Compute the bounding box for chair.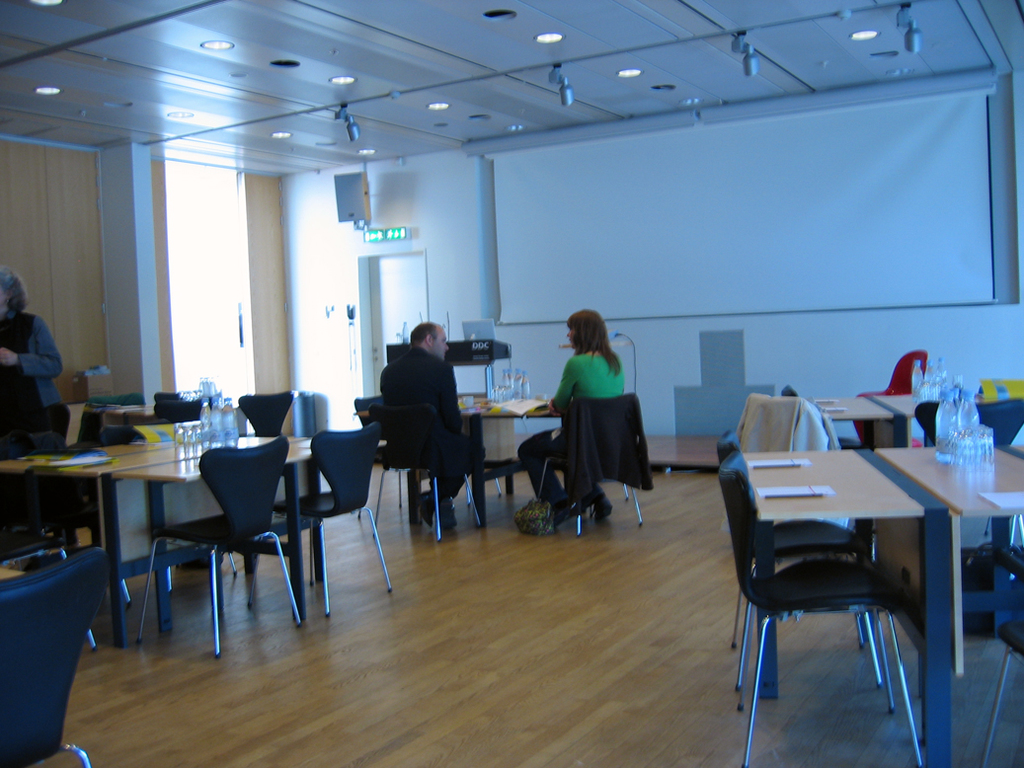
Rect(720, 450, 937, 767).
